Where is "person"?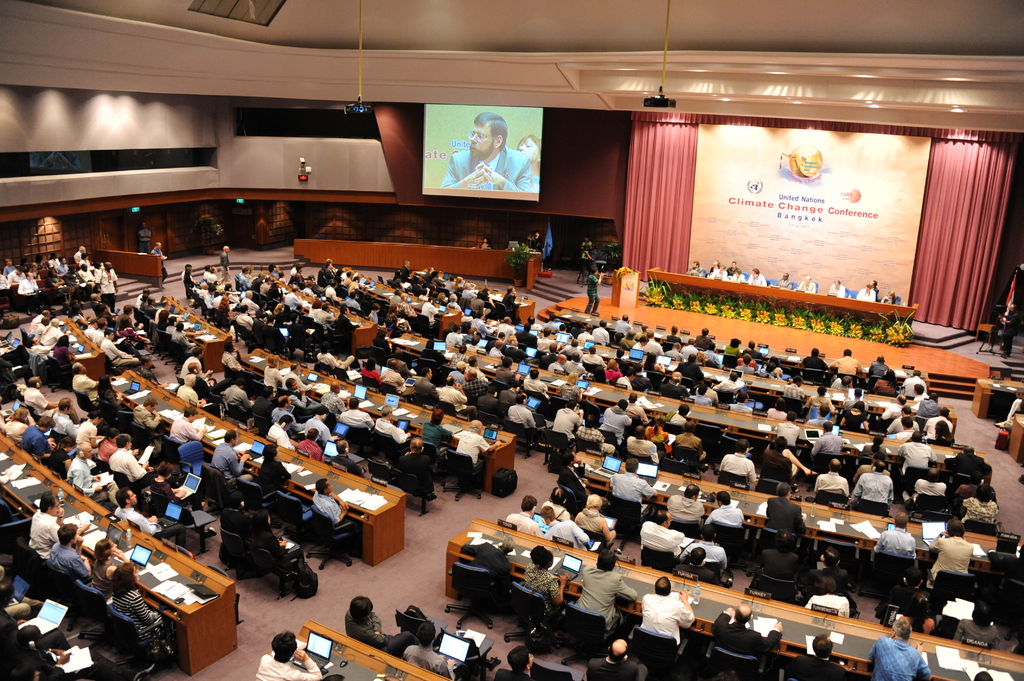
crop(291, 428, 326, 463).
